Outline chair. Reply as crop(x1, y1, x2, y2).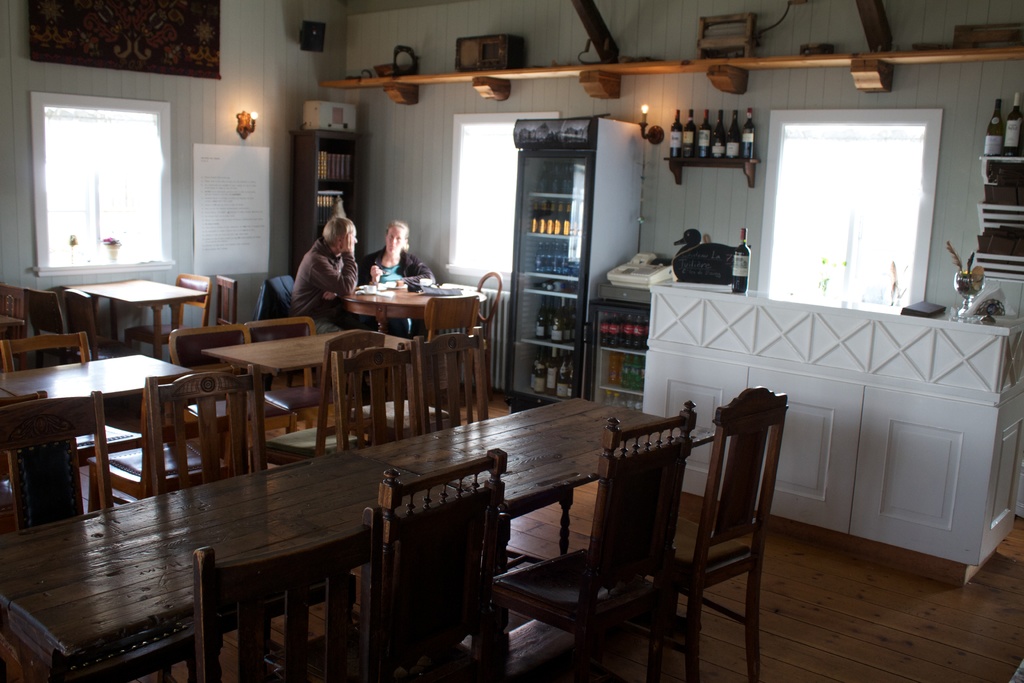
crop(383, 438, 511, 679).
